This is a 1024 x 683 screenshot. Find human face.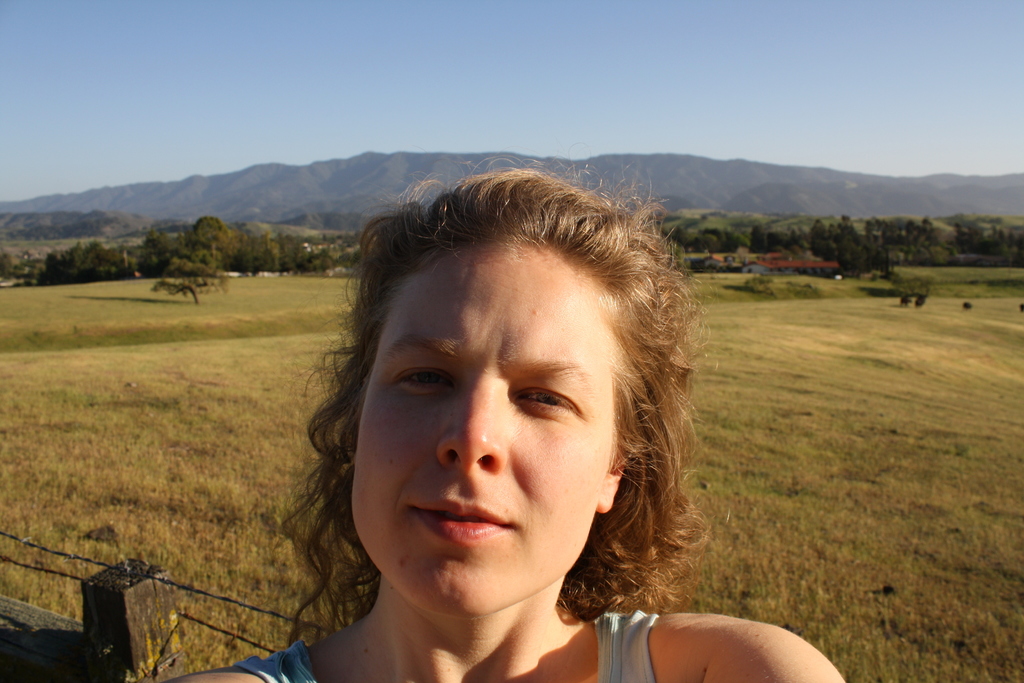
Bounding box: BBox(350, 234, 607, 618).
